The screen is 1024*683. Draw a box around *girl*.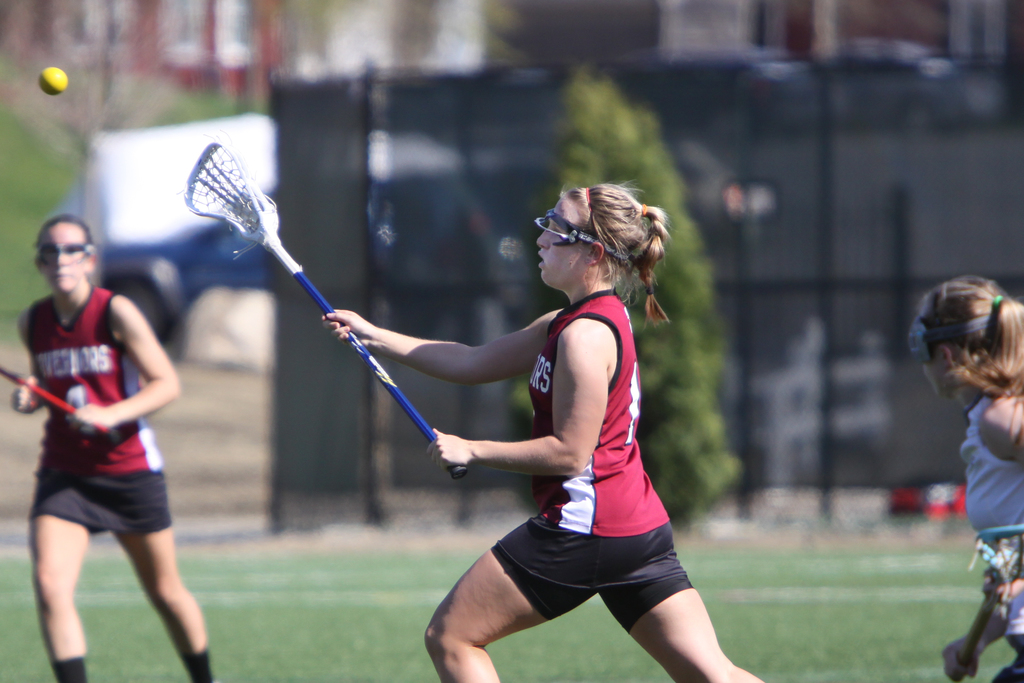
(15, 213, 215, 682).
